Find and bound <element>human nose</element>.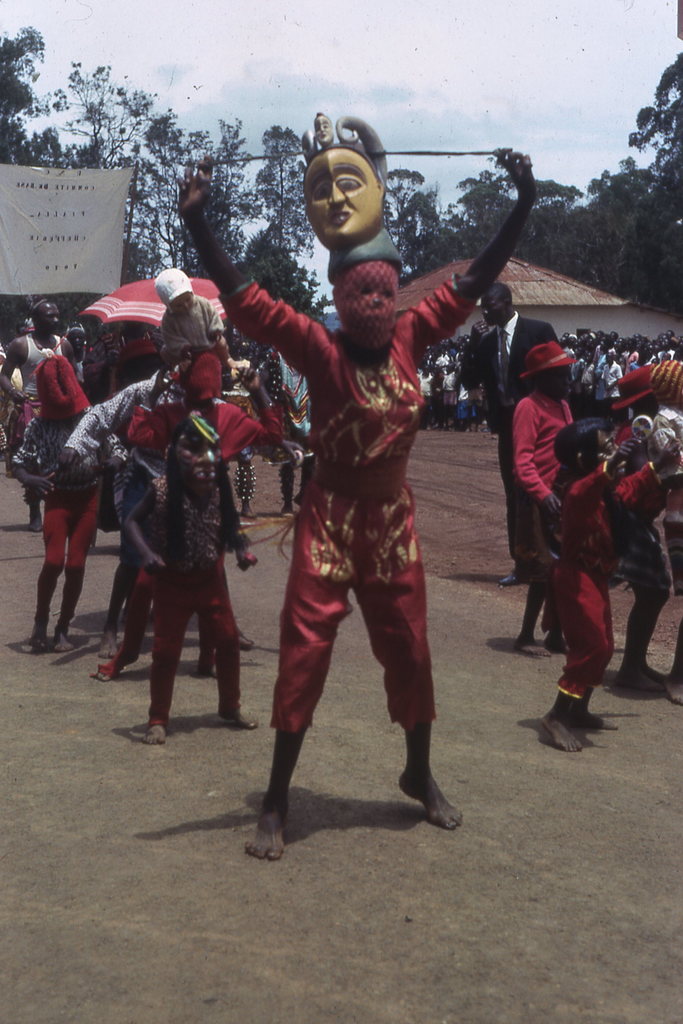
Bound: rect(198, 447, 219, 464).
